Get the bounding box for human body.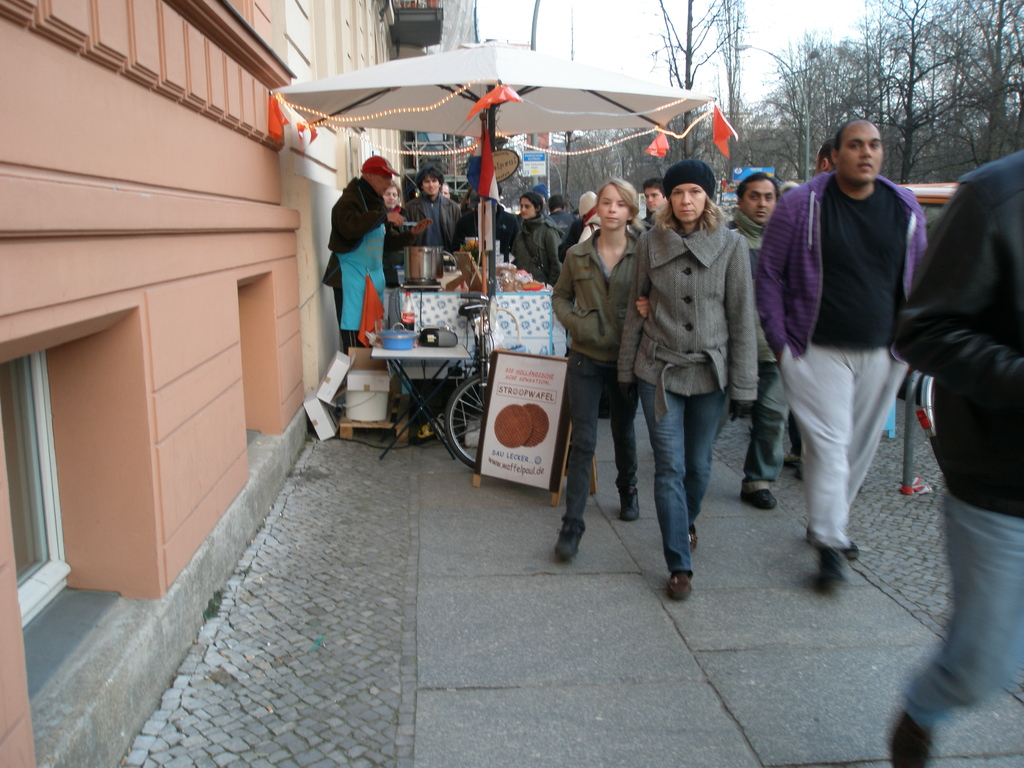
x1=883 y1=151 x2=1023 y2=766.
